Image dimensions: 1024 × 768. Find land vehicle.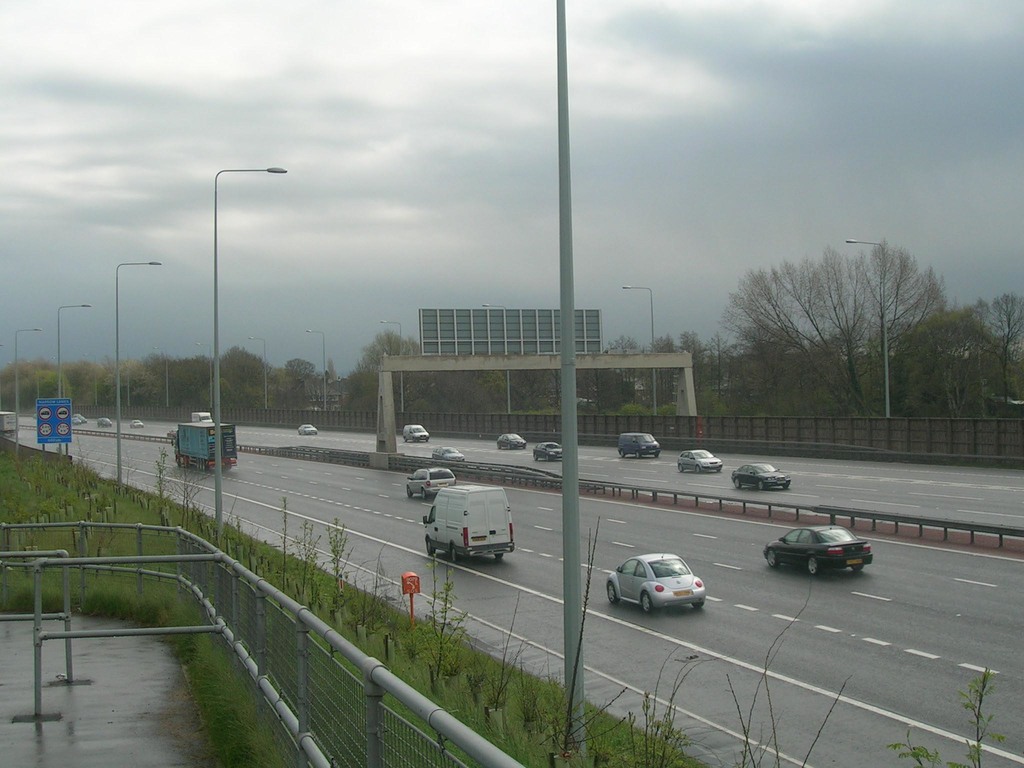
730/461/788/488.
